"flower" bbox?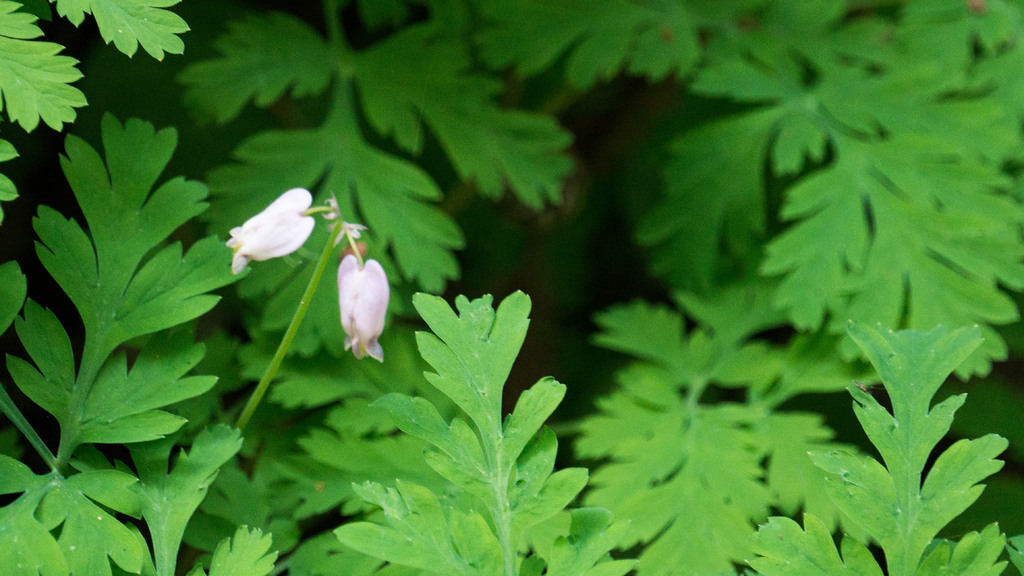
[215,181,315,265]
